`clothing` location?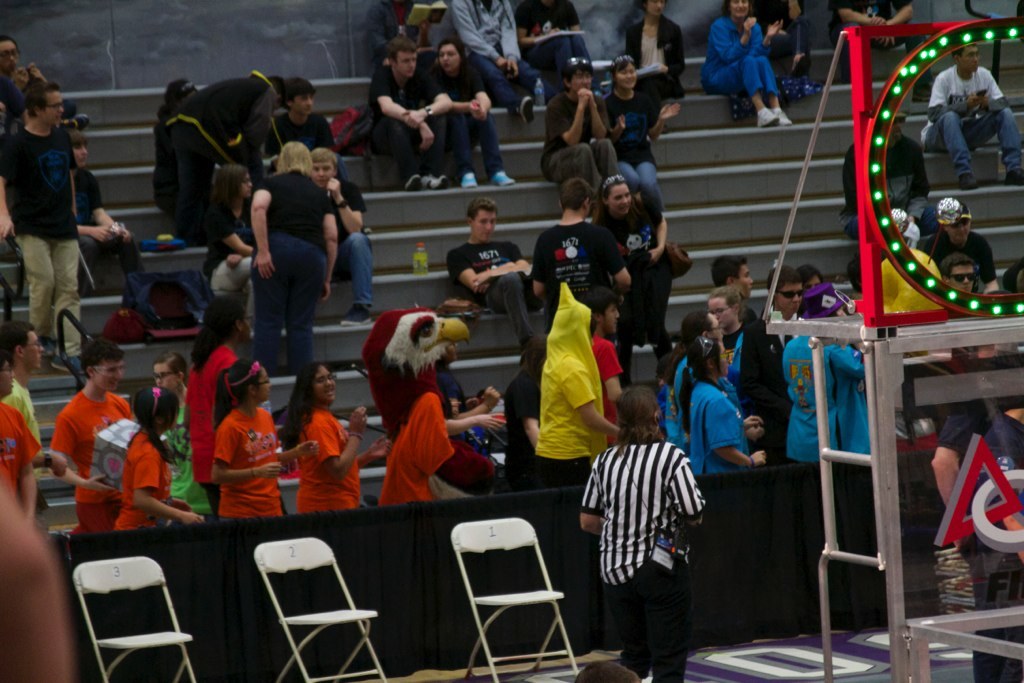
[838,116,928,264]
